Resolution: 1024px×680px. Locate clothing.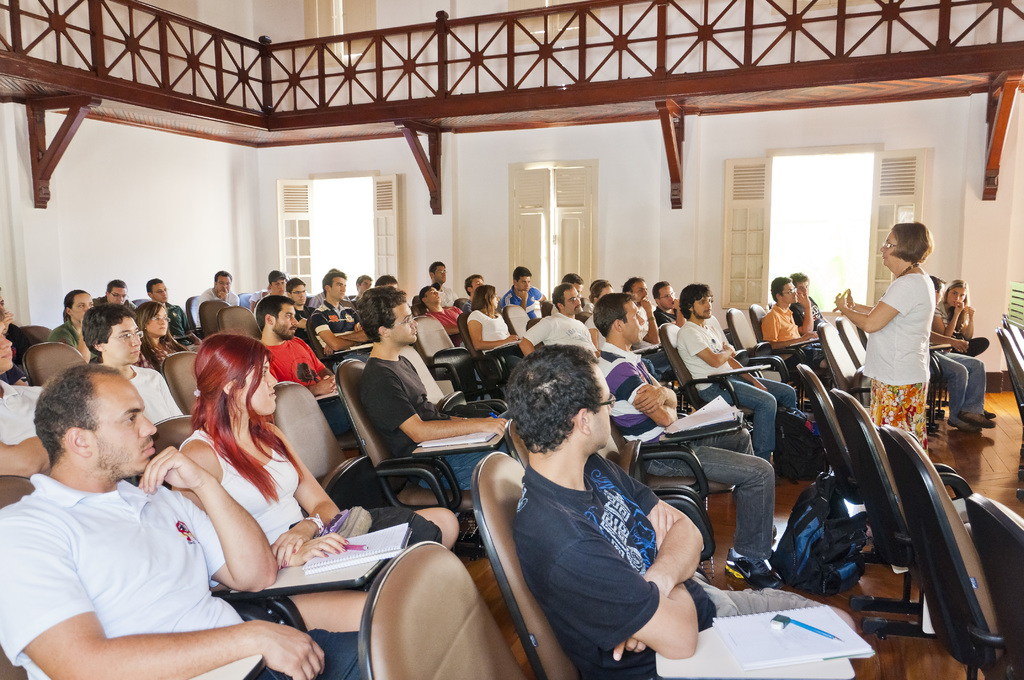
locate(858, 252, 961, 425).
